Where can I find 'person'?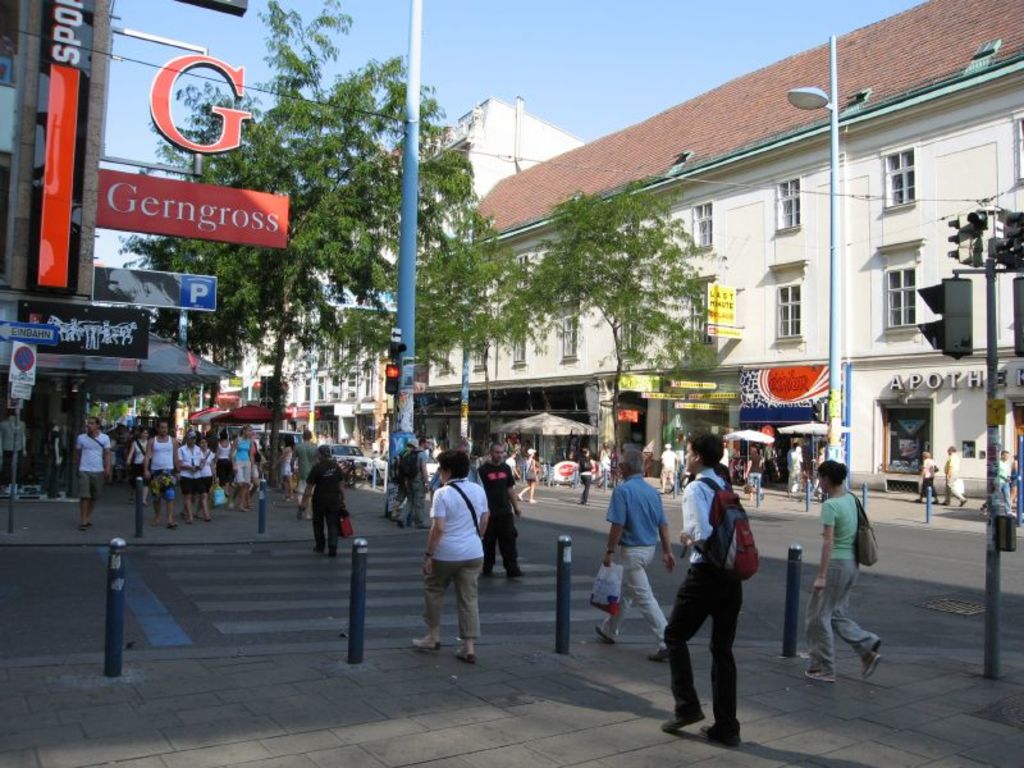
You can find it at [x1=279, y1=433, x2=296, y2=504].
